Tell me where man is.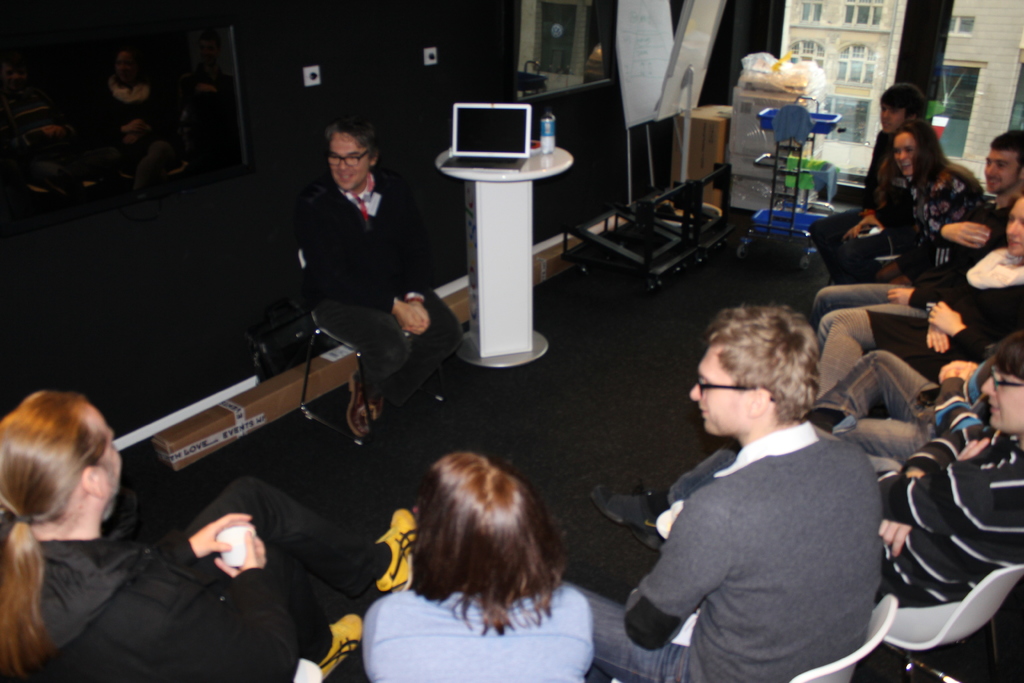
man is at left=306, top=115, right=466, bottom=424.
